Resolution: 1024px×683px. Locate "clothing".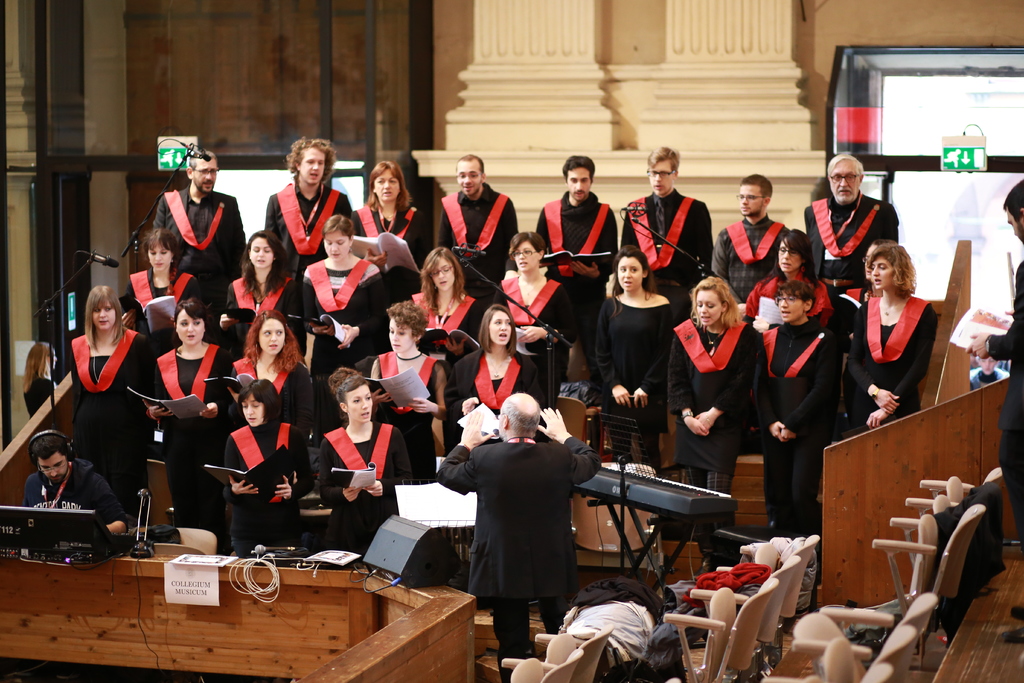
123 266 204 324.
